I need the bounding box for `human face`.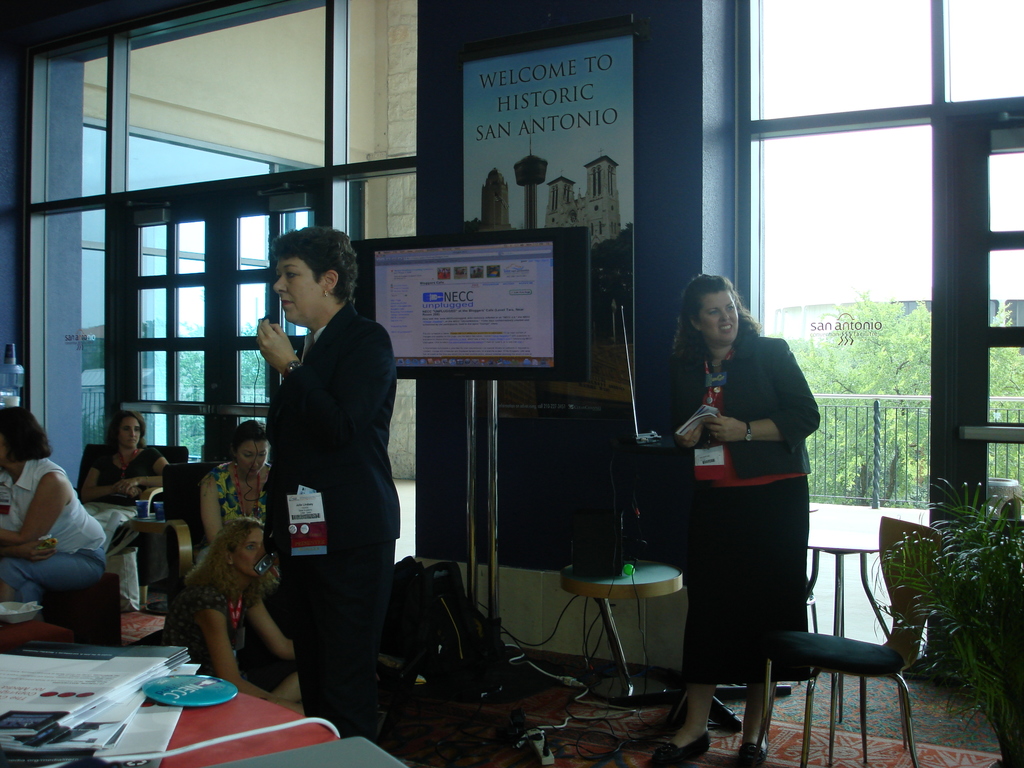
Here it is: crop(694, 291, 755, 356).
